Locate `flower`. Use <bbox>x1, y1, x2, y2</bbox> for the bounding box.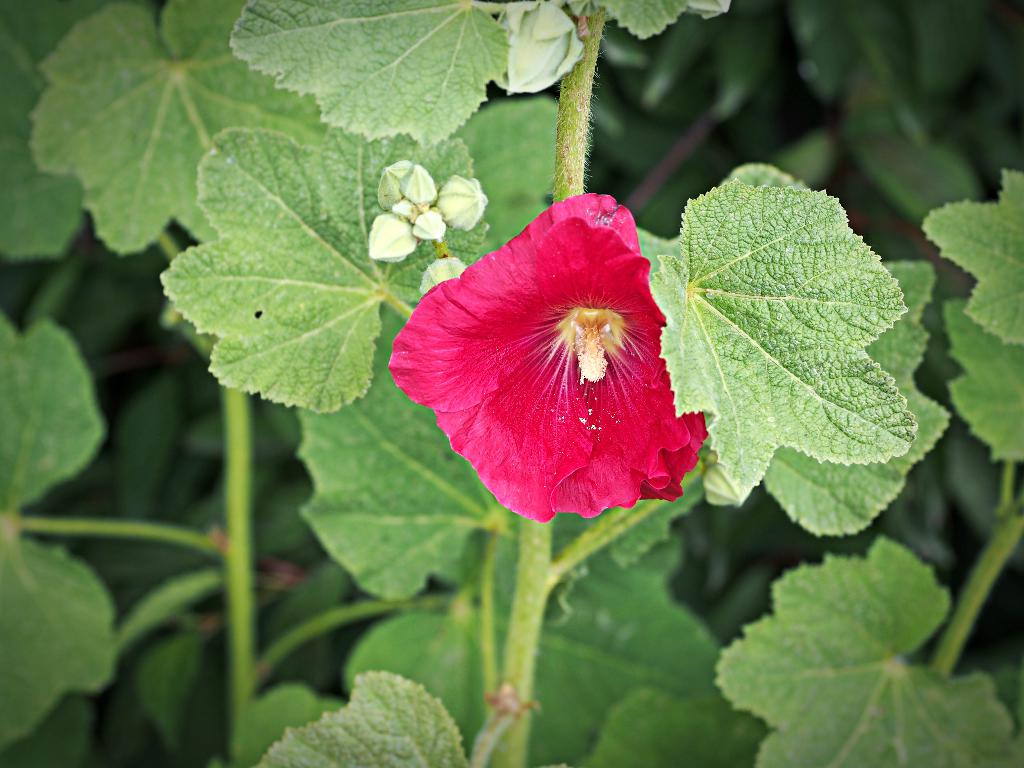
<bbox>398, 195, 703, 510</bbox>.
